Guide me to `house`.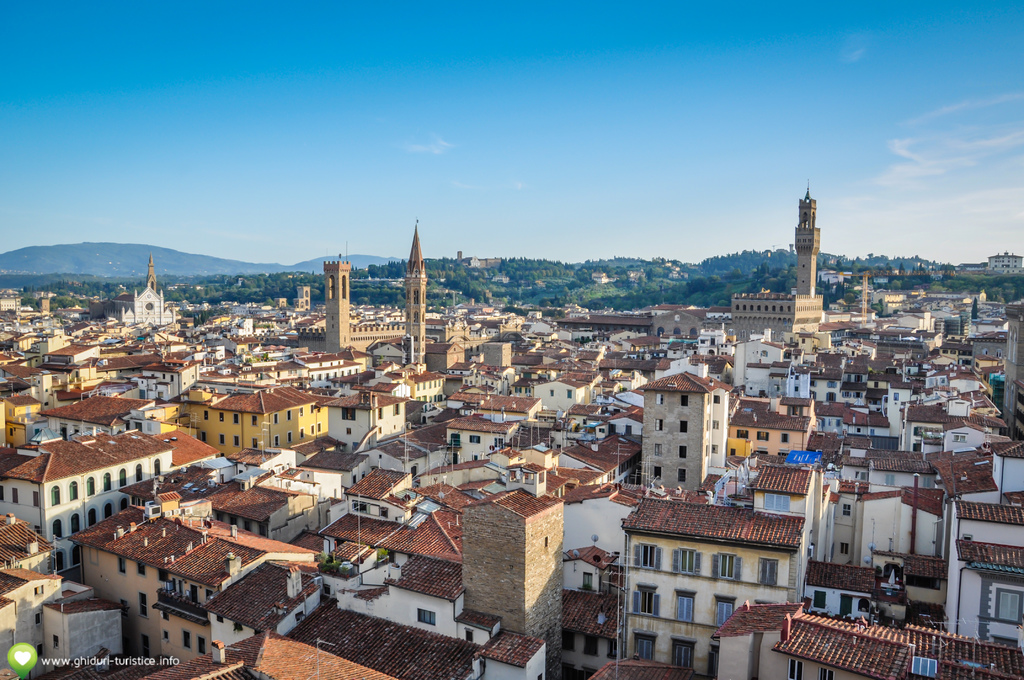
Guidance: <bbox>208, 556, 319, 655</bbox>.
